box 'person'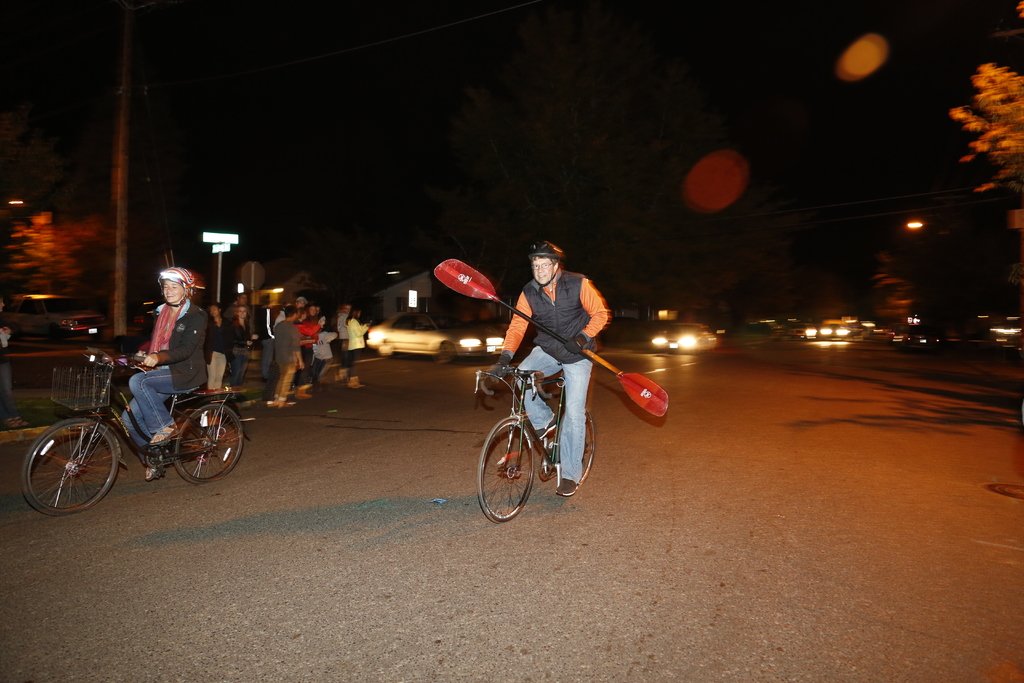
pyautogui.locateOnScreen(225, 306, 253, 386)
